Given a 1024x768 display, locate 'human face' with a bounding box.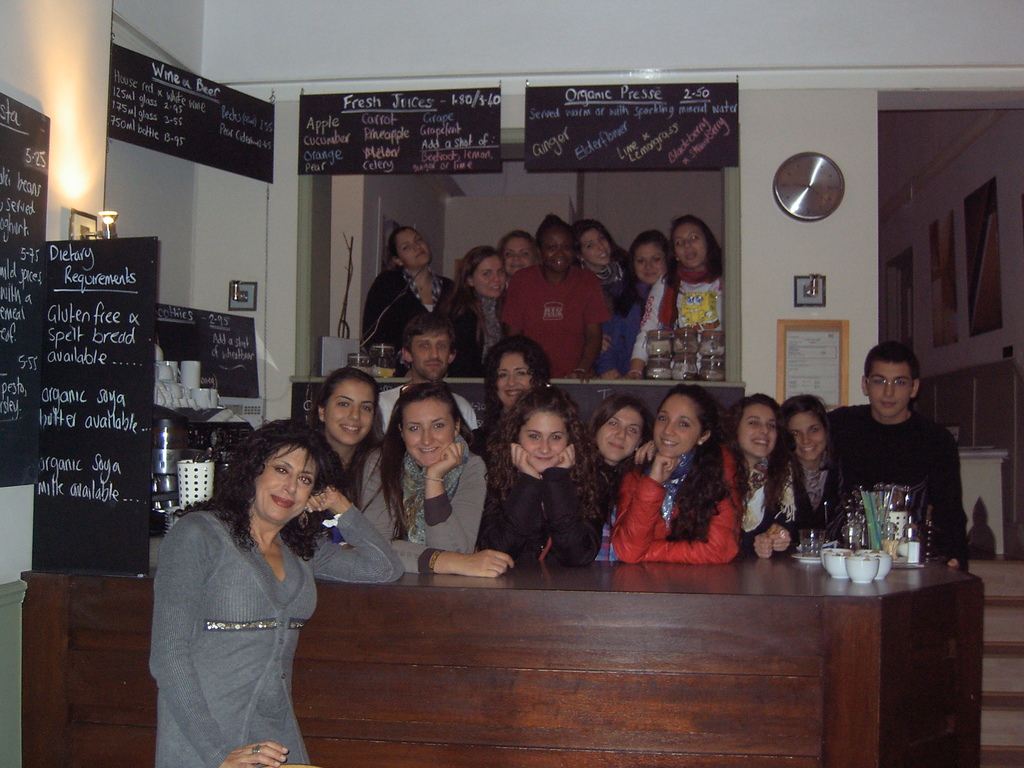
Located: 872 363 908 415.
